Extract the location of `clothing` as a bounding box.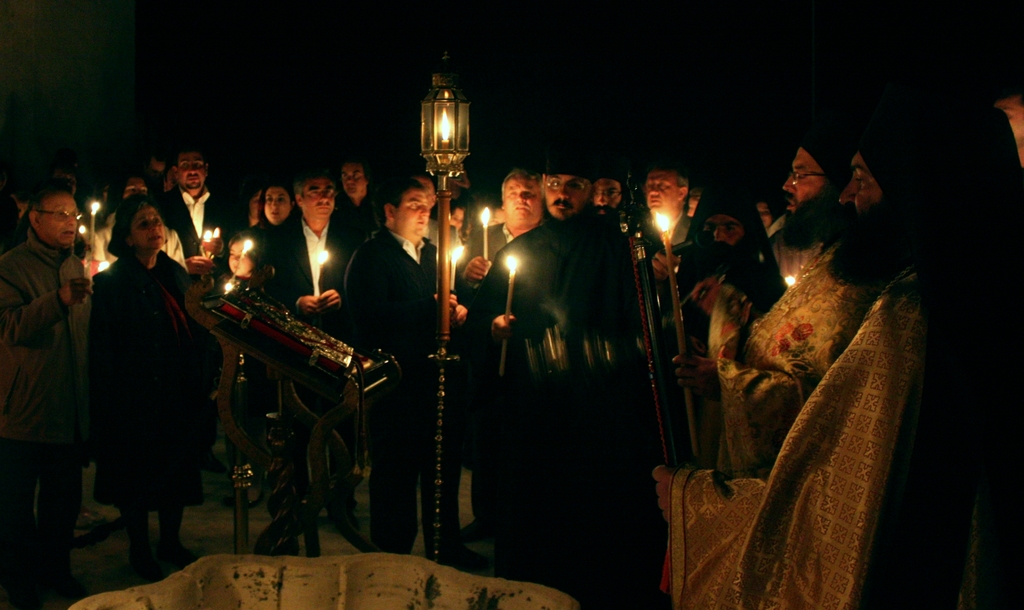
bbox=[328, 196, 402, 250].
